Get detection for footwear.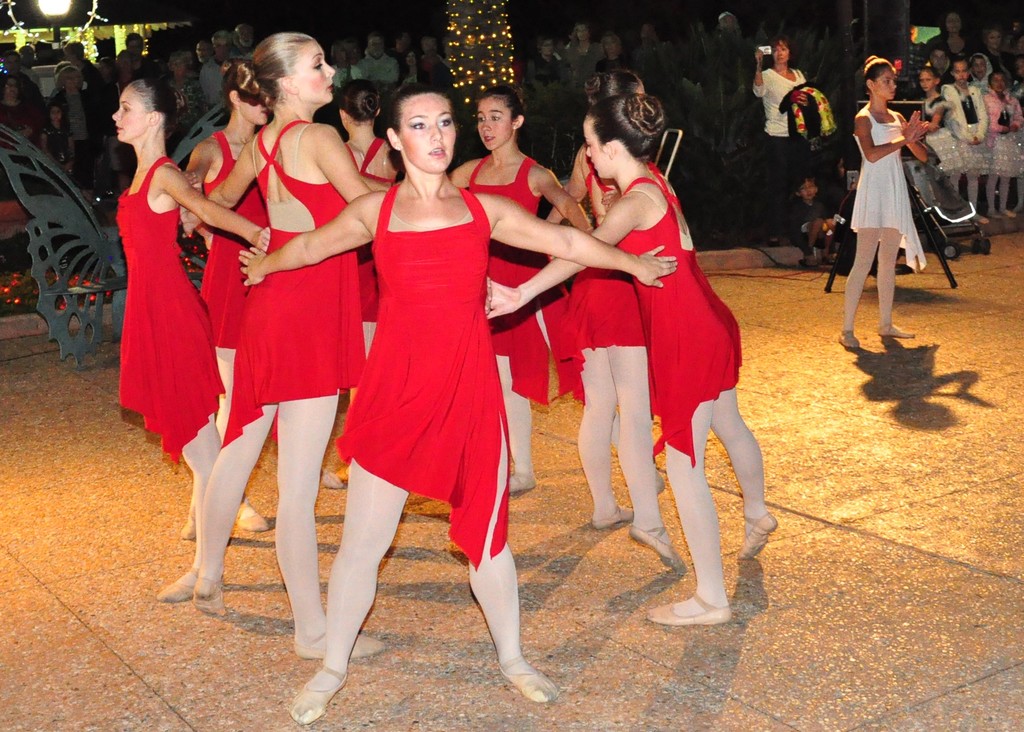
Detection: x1=594, y1=504, x2=639, y2=529.
